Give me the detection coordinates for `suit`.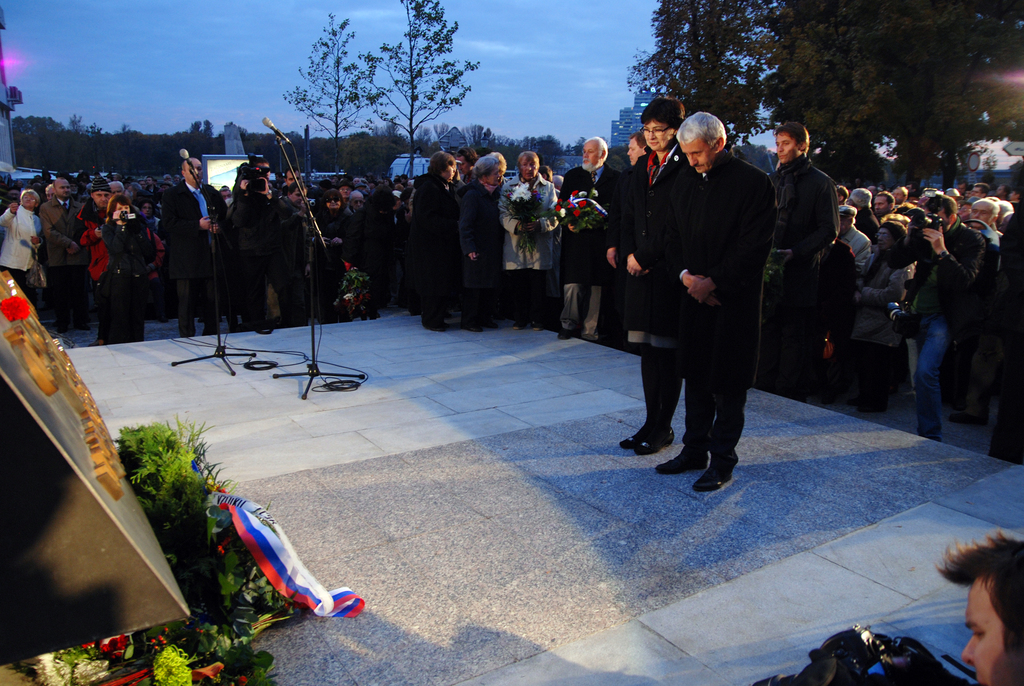
(x1=156, y1=179, x2=228, y2=278).
